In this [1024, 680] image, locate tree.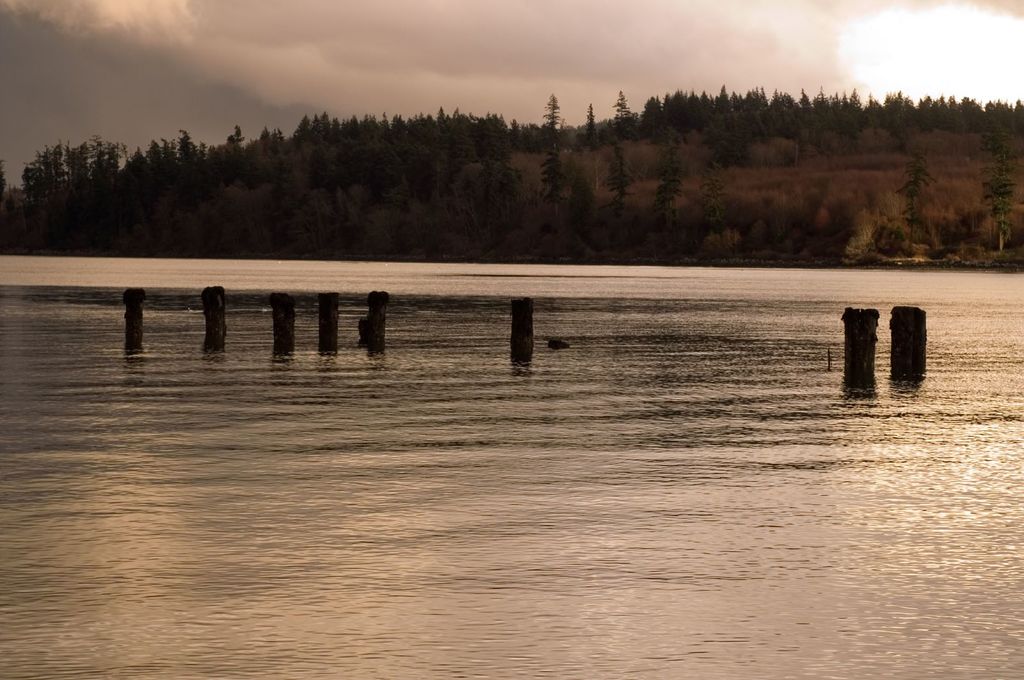
Bounding box: (895, 145, 934, 246).
